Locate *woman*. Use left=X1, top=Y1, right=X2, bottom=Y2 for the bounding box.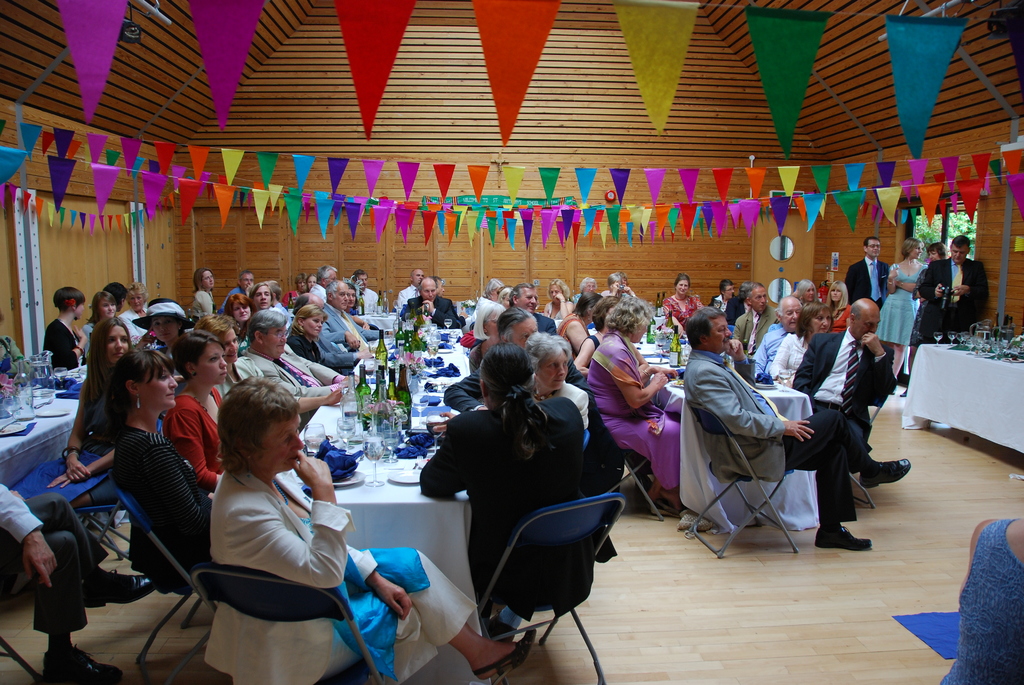
left=344, top=285, right=371, bottom=329.
